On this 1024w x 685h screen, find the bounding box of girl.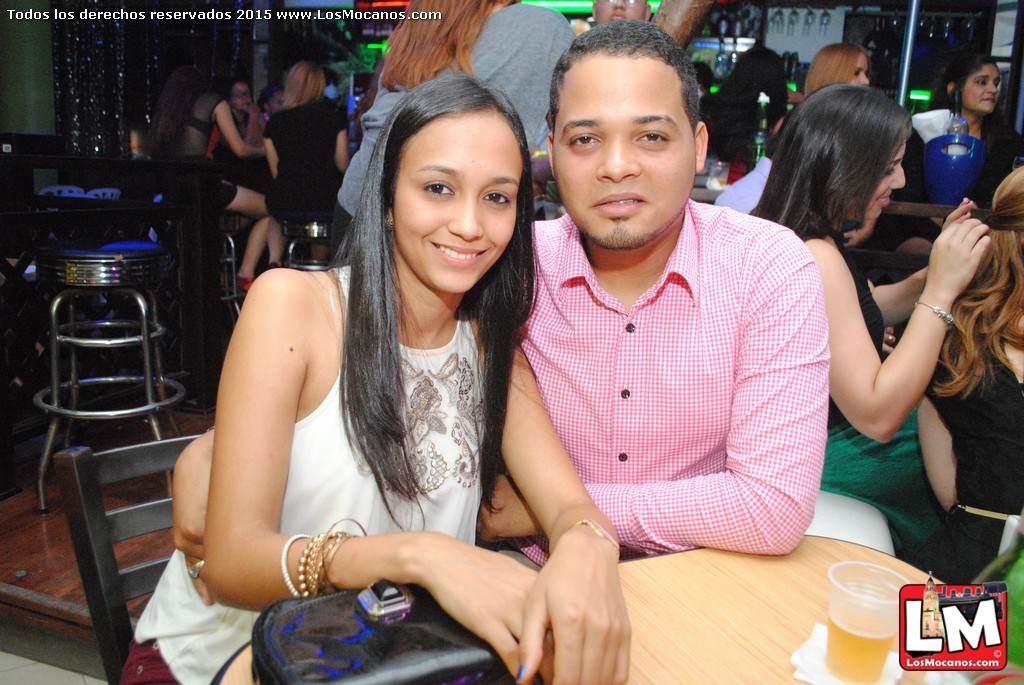
Bounding box: 130,70,630,684.
